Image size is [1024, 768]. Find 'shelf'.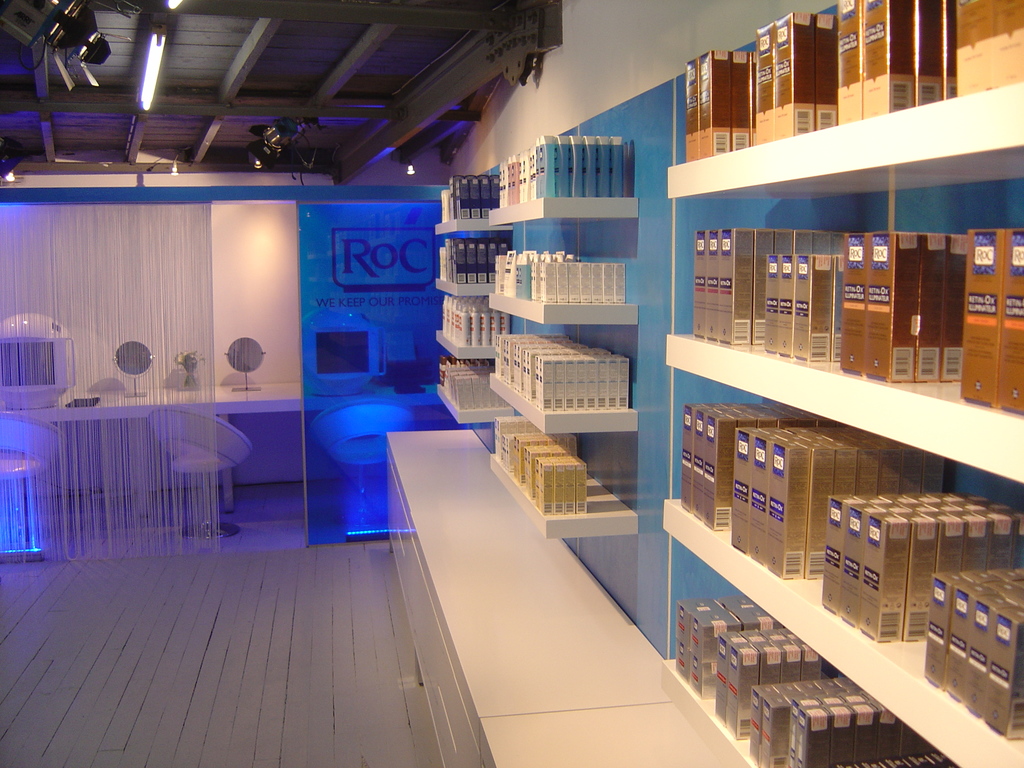
(left=485, top=408, right=634, bottom=538).
